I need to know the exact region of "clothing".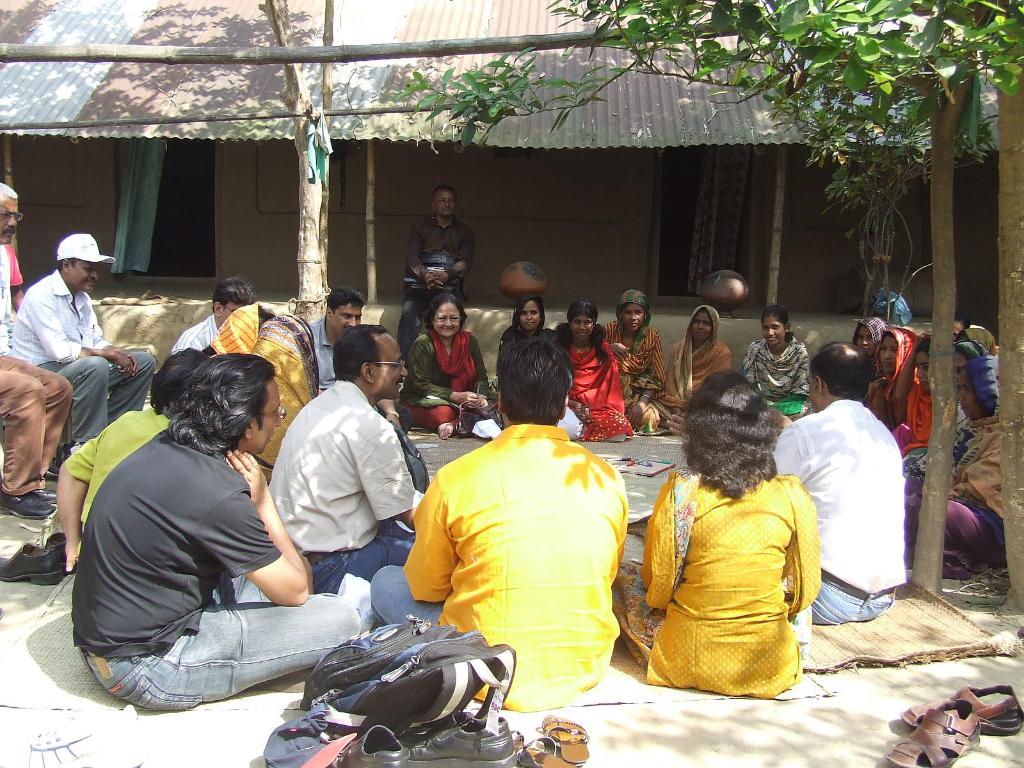
Region: crop(71, 422, 356, 712).
